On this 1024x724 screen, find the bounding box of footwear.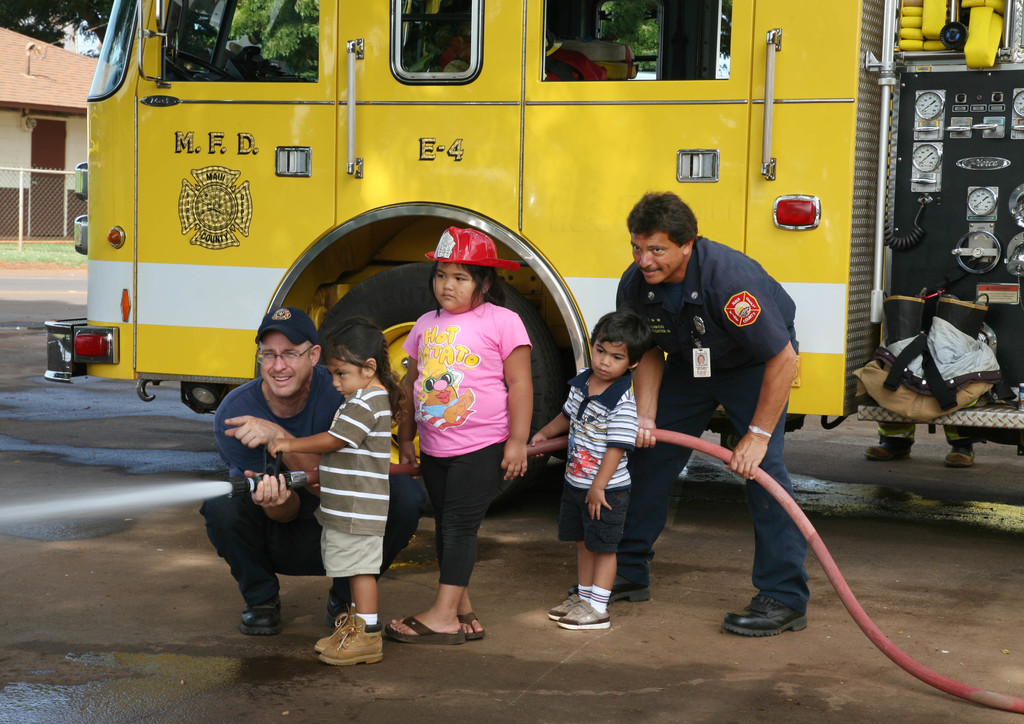
Bounding box: (945,439,974,469).
